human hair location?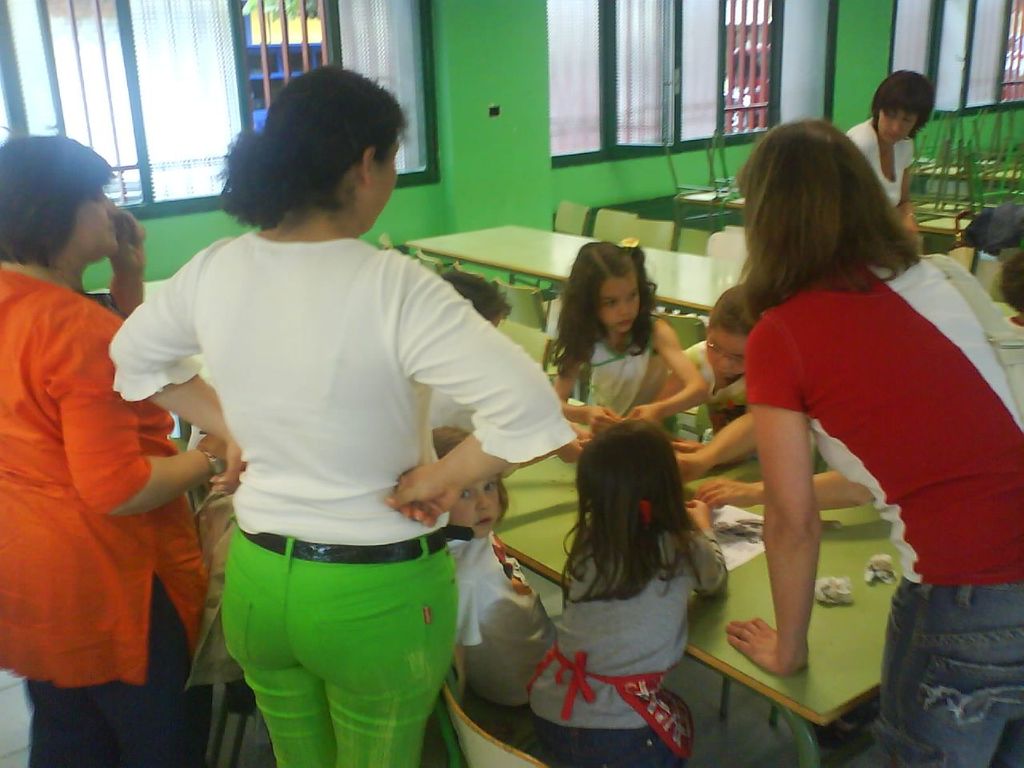
x1=562 y1=418 x2=708 y2=609
